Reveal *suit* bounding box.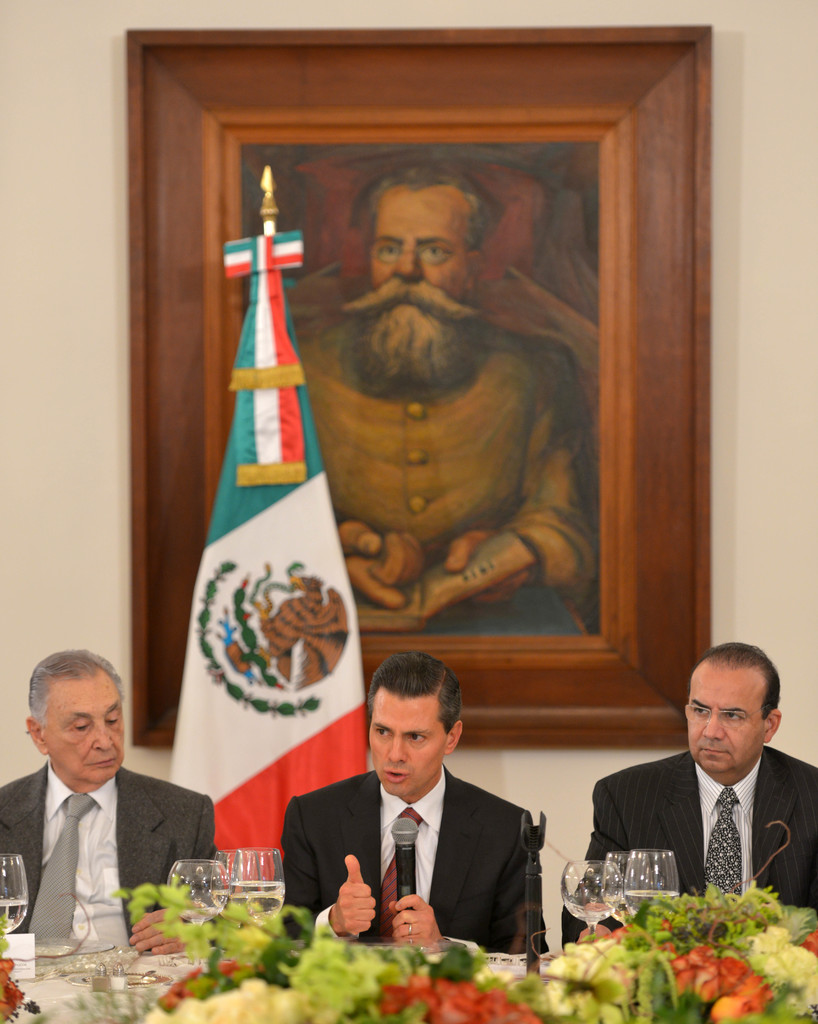
Revealed: <region>552, 748, 817, 953</region>.
